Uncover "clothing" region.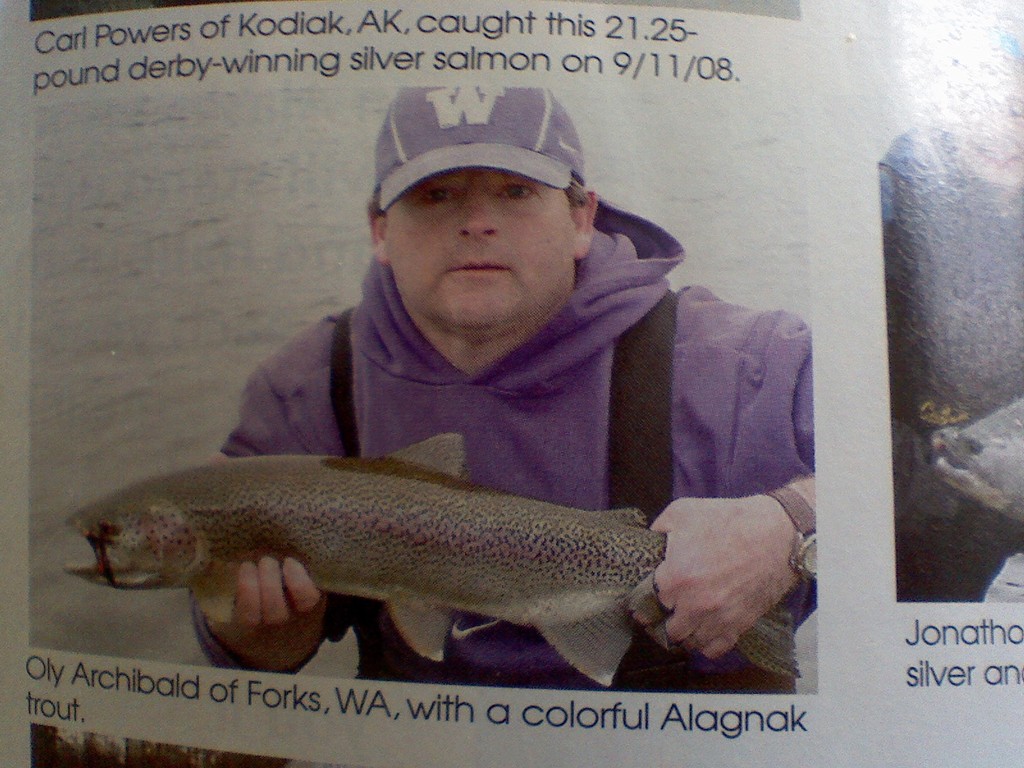
Uncovered: (254, 204, 824, 634).
